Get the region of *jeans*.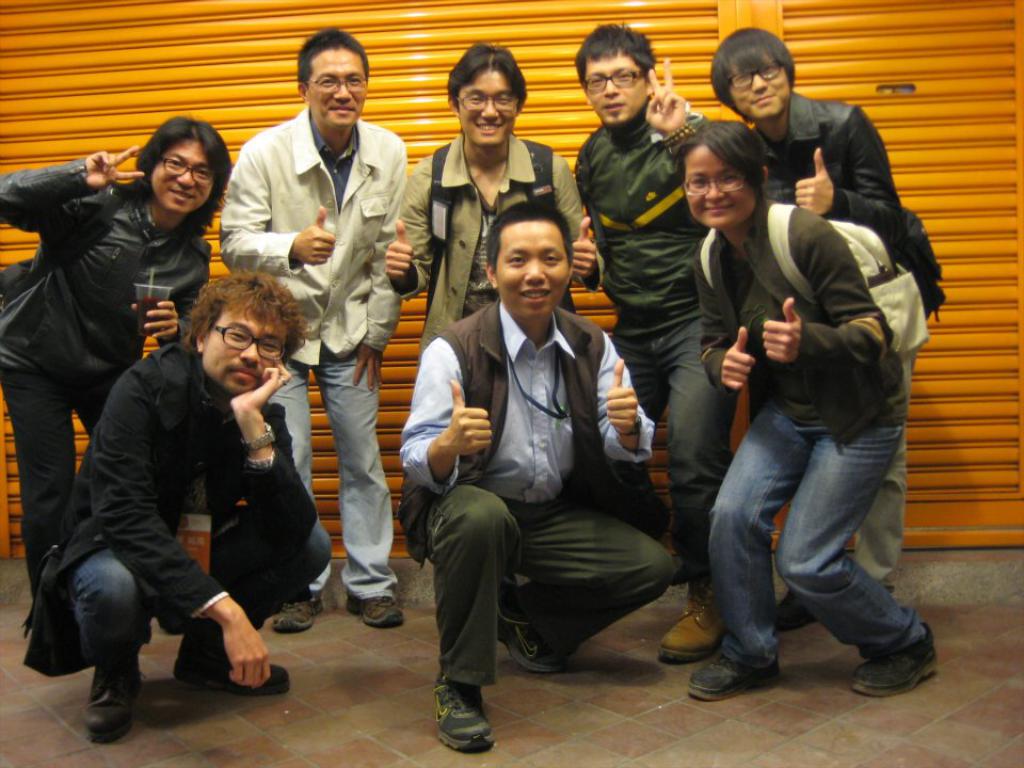
302,353,405,593.
